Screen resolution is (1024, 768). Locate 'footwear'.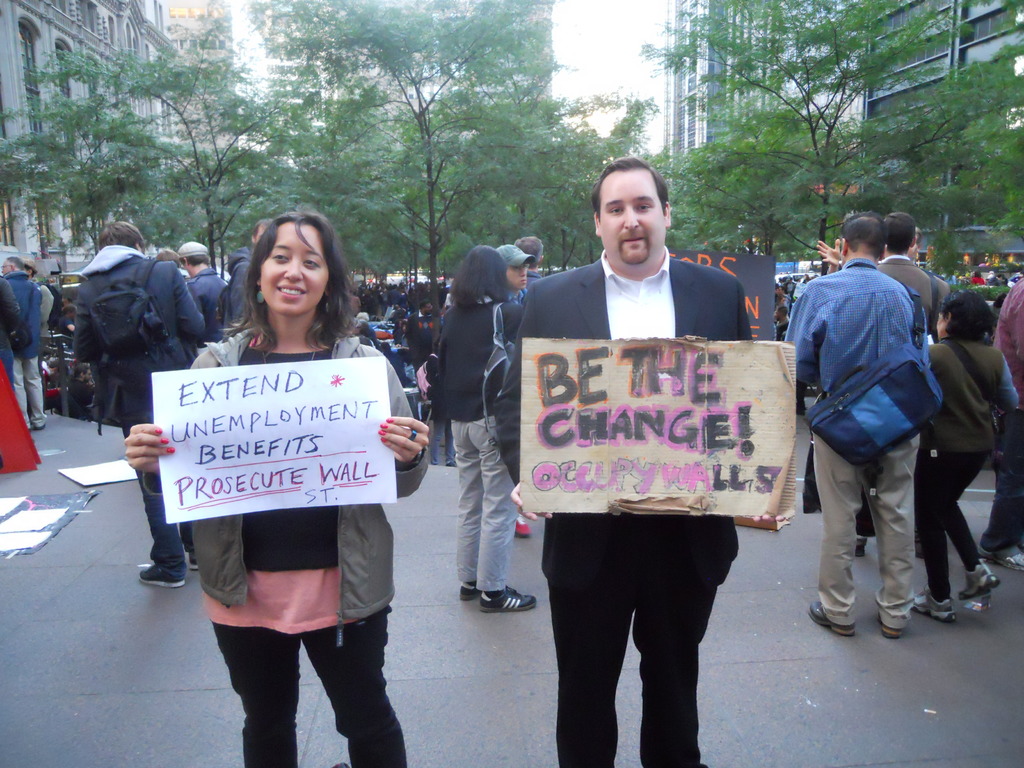
crop(959, 563, 996, 596).
